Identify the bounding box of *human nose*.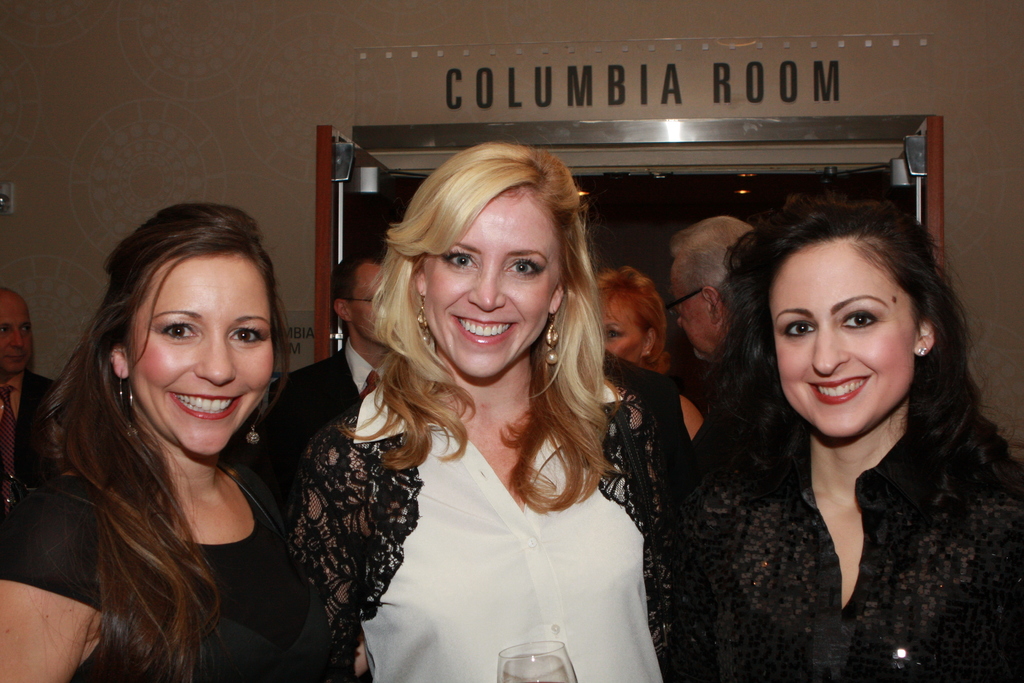
6,327,25,349.
